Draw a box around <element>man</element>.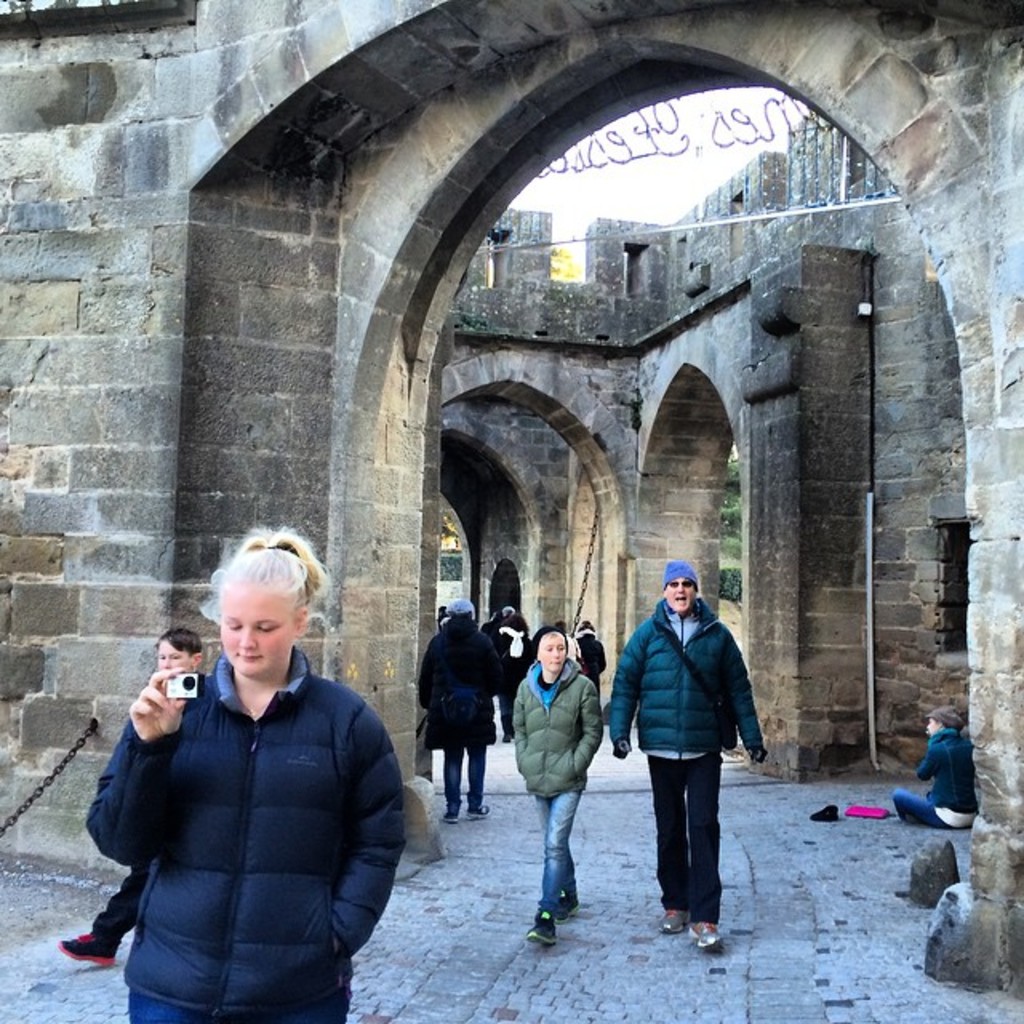
box=[621, 565, 762, 947].
